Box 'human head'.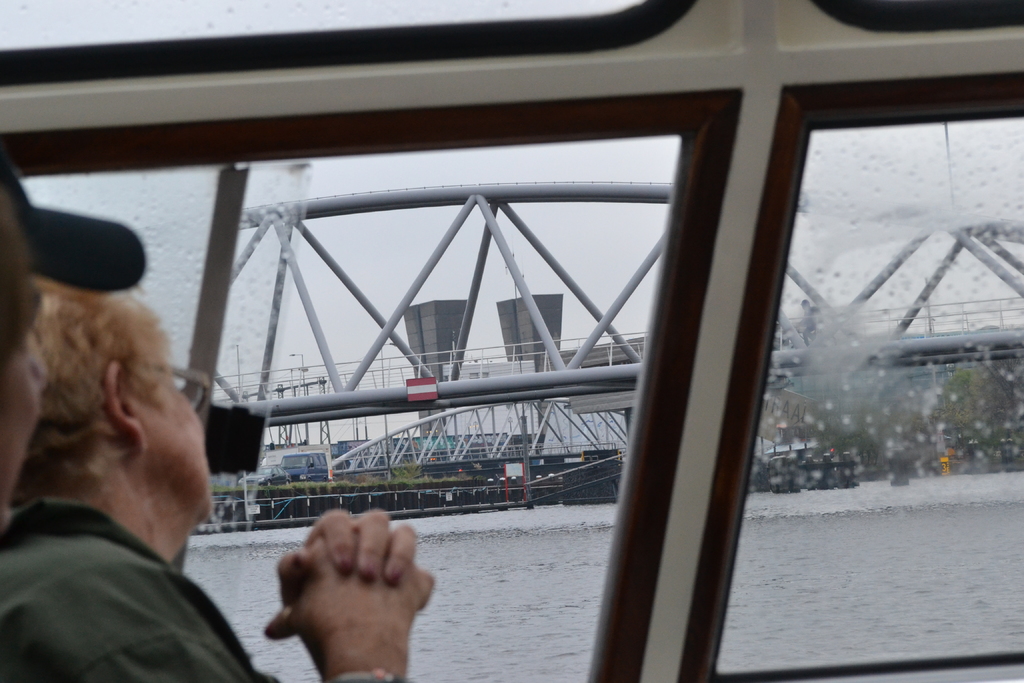
l=19, t=240, r=207, b=556.
